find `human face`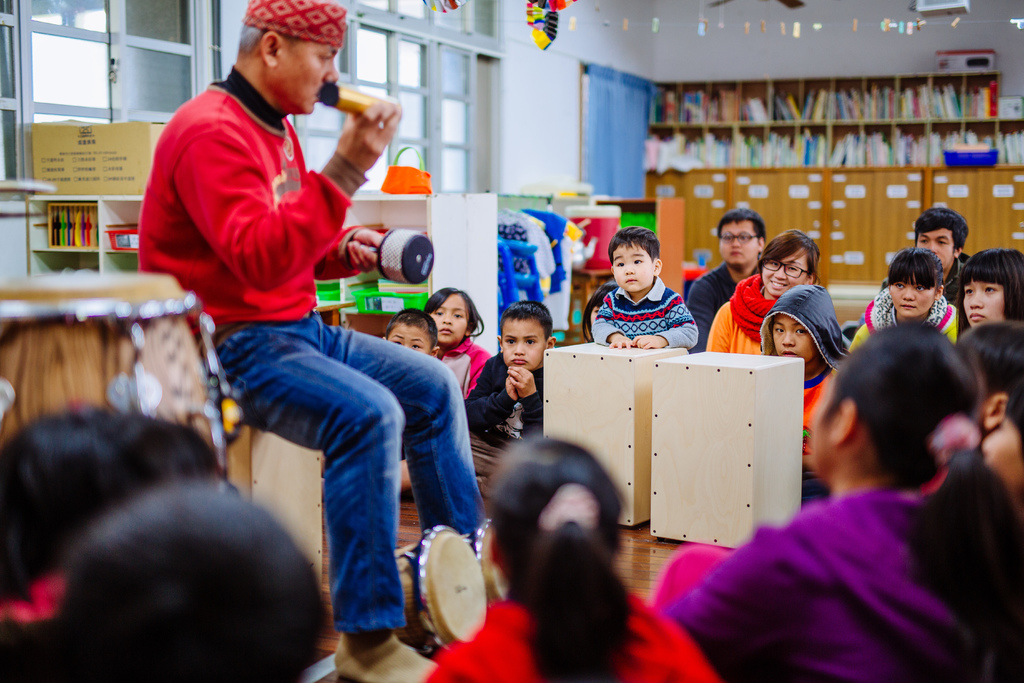
<box>276,43,344,117</box>
